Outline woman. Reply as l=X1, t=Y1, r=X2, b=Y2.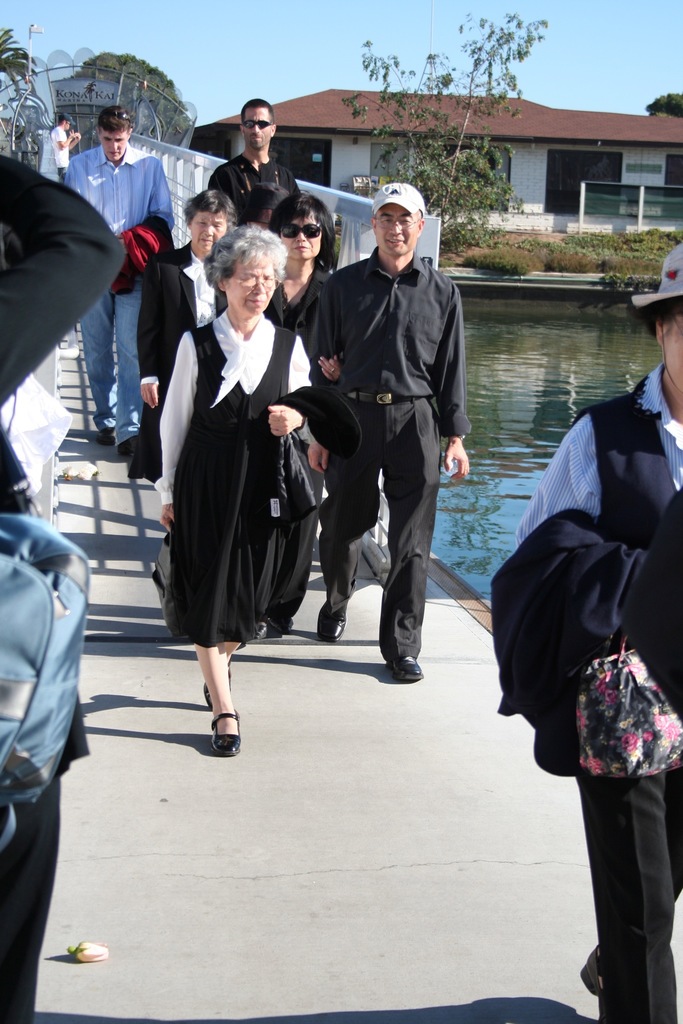
l=160, t=189, r=333, b=698.
